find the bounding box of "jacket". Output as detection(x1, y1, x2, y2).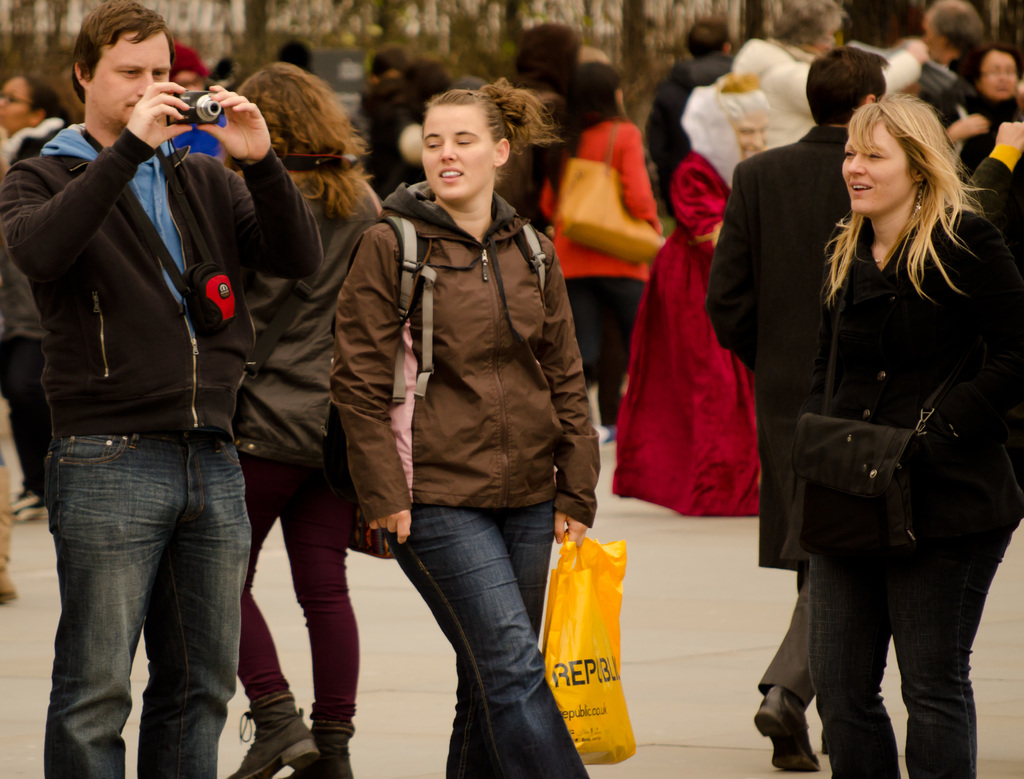
detection(342, 147, 568, 488).
